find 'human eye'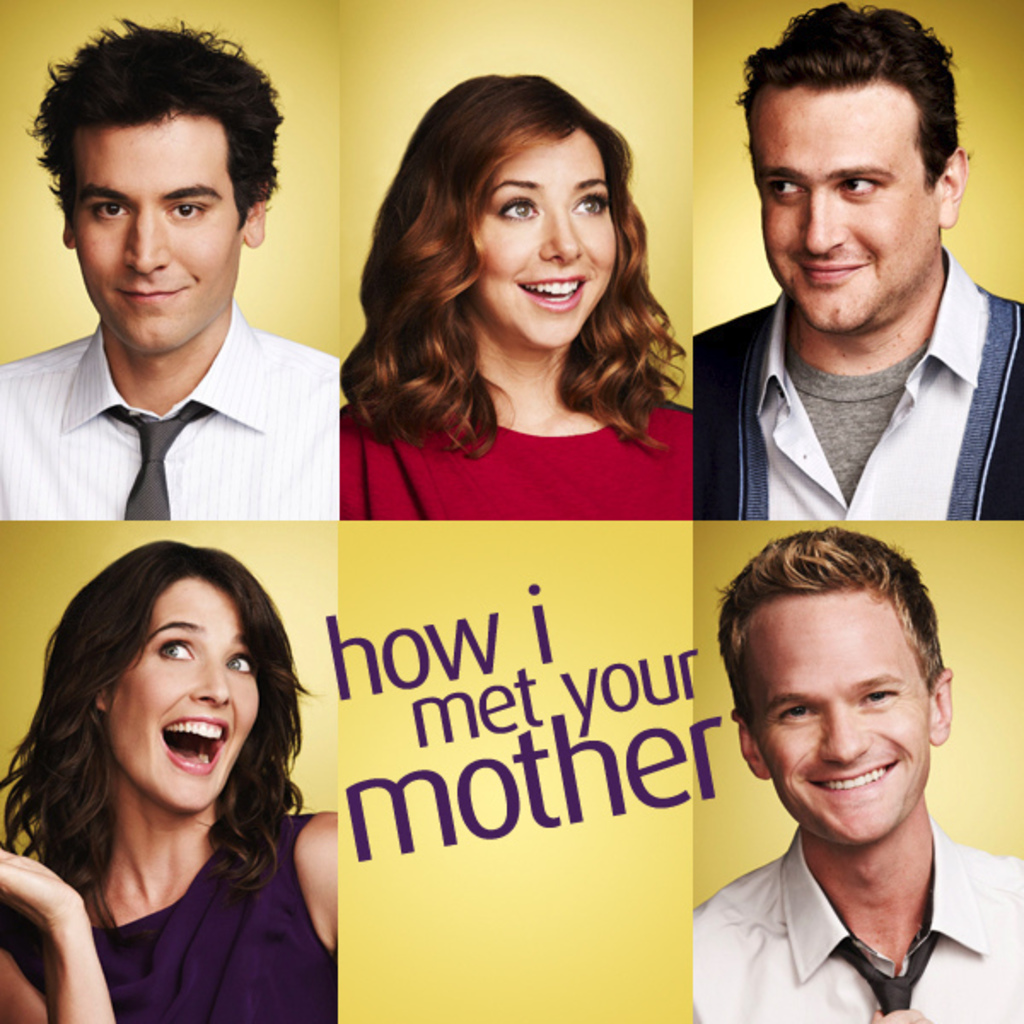
[x1=150, y1=631, x2=198, y2=662]
